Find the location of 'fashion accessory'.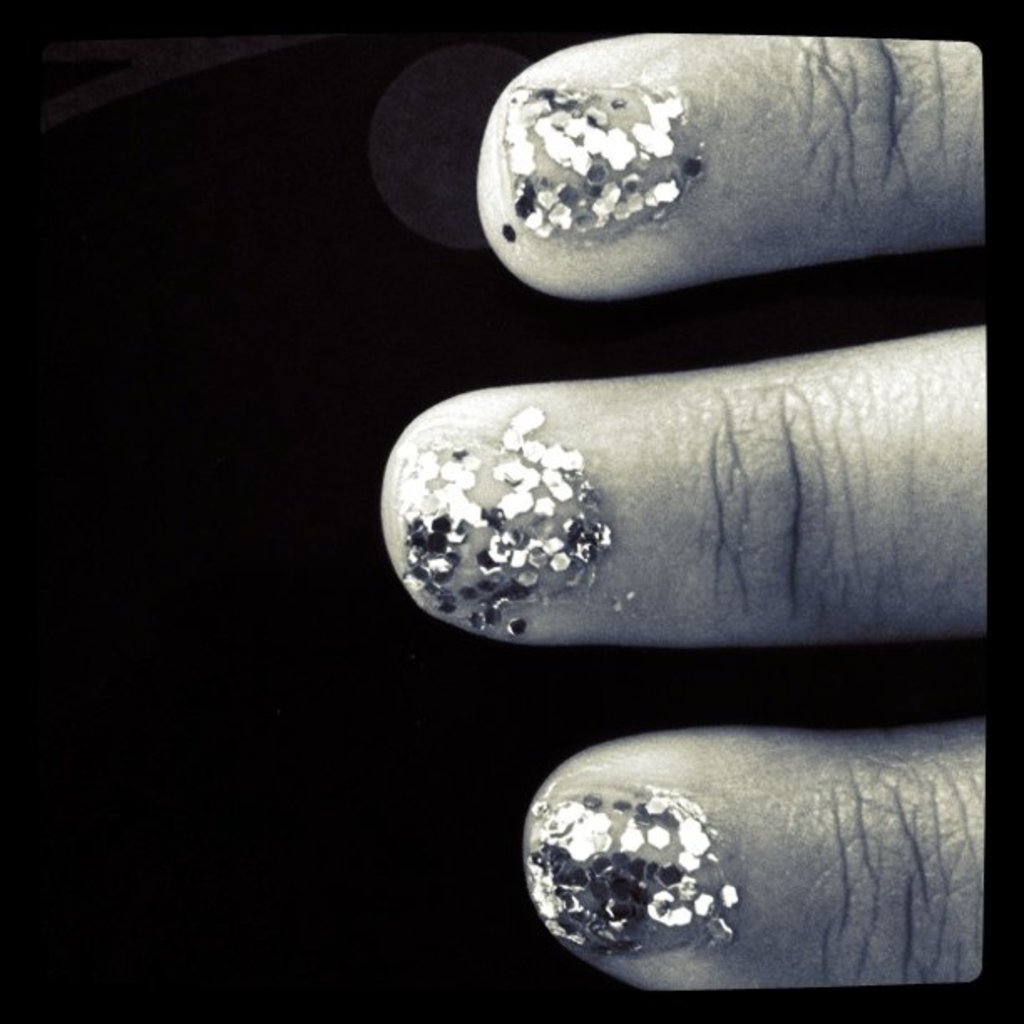
Location: l=525, t=785, r=736, b=955.
